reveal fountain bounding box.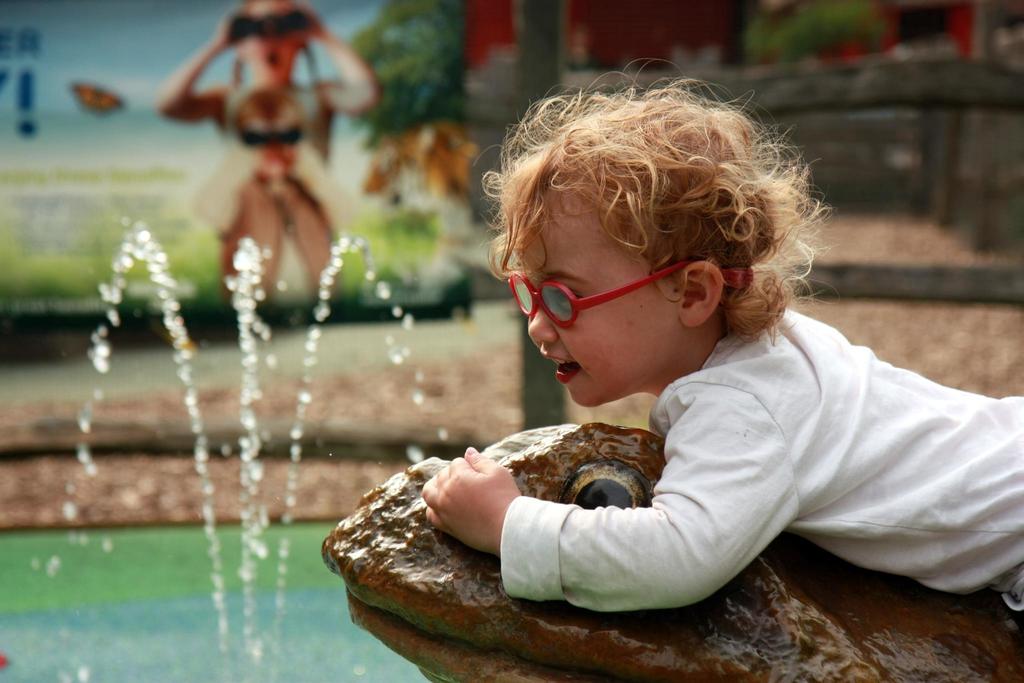
Revealed: box=[2, 233, 450, 682].
